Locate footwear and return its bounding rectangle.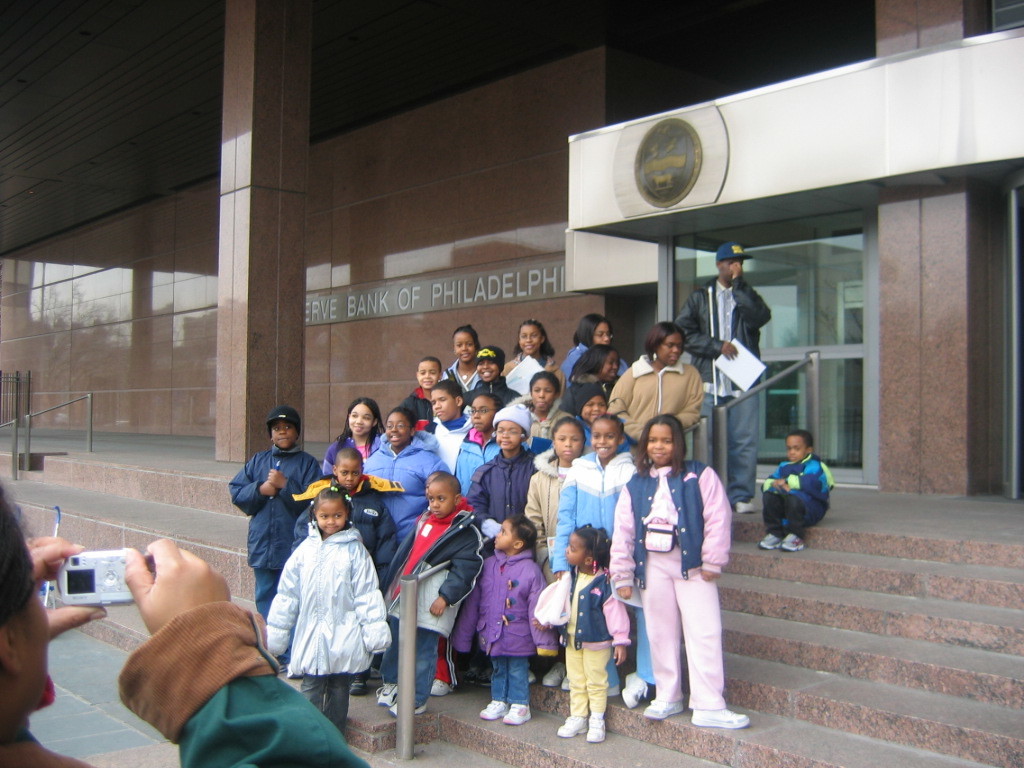
pyautogui.locateOnScreen(392, 701, 426, 721).
